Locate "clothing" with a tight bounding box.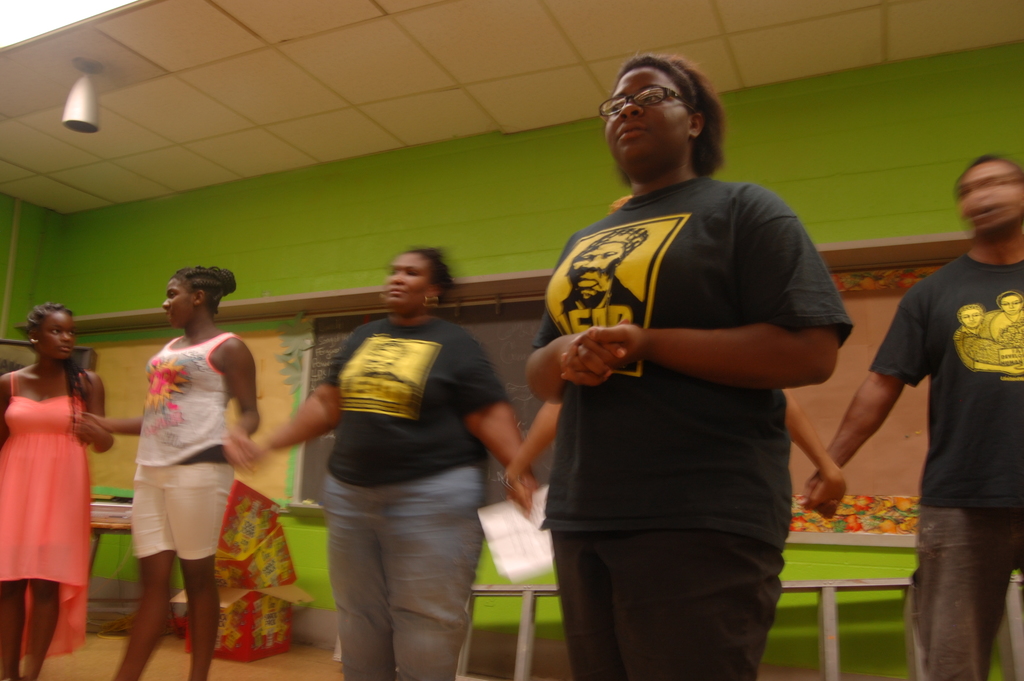
(x1=315, y1=308, x2=513, y2=680).
